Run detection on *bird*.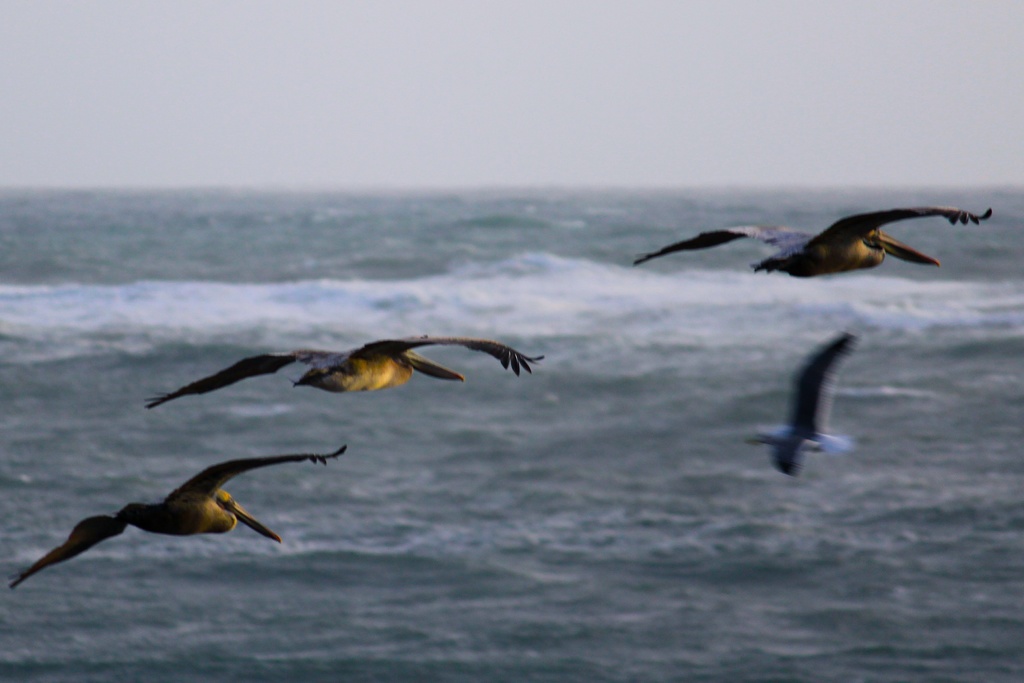
Result: x1=745 y1=337 x2=855 y2=477.
